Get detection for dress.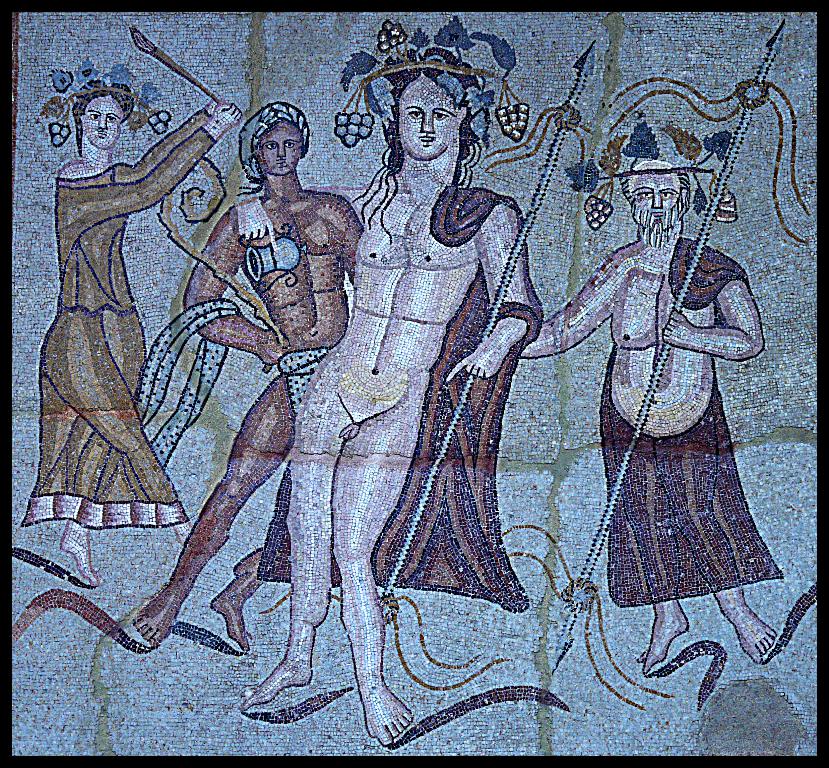
Detection: x1=25, y1=110, x2=200, y2=536.
